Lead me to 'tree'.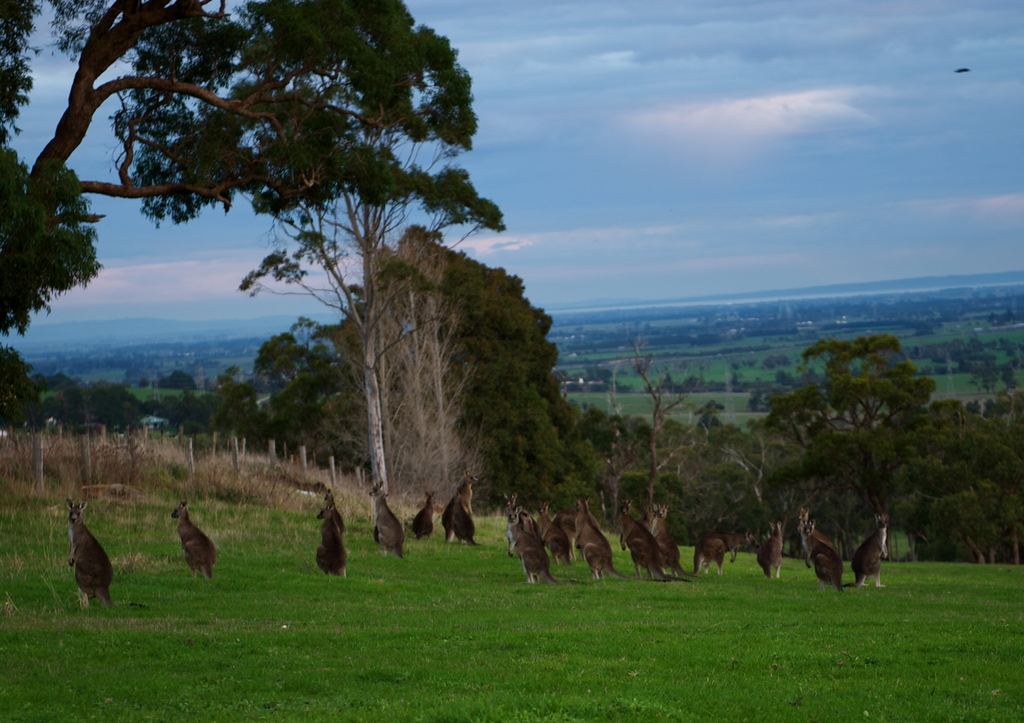
Lead to [607,324,715,513].
